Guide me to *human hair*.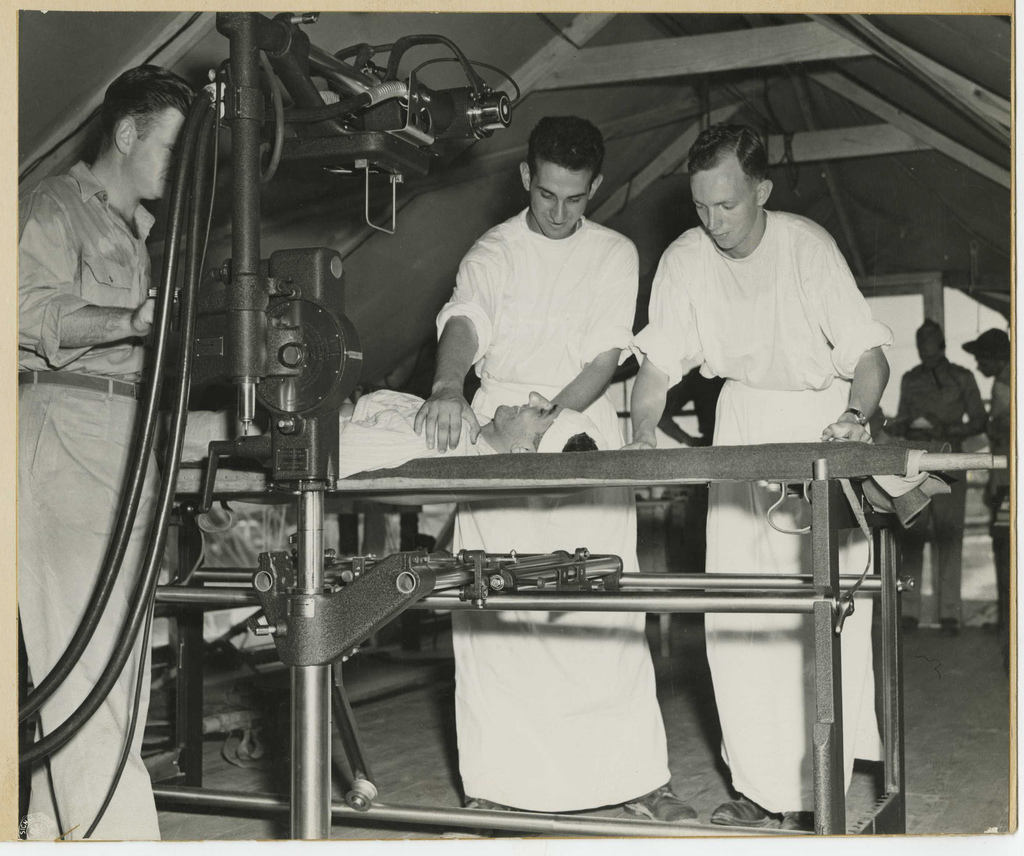
Guidance: [left=526, top=117, right=604, bottom=175].
